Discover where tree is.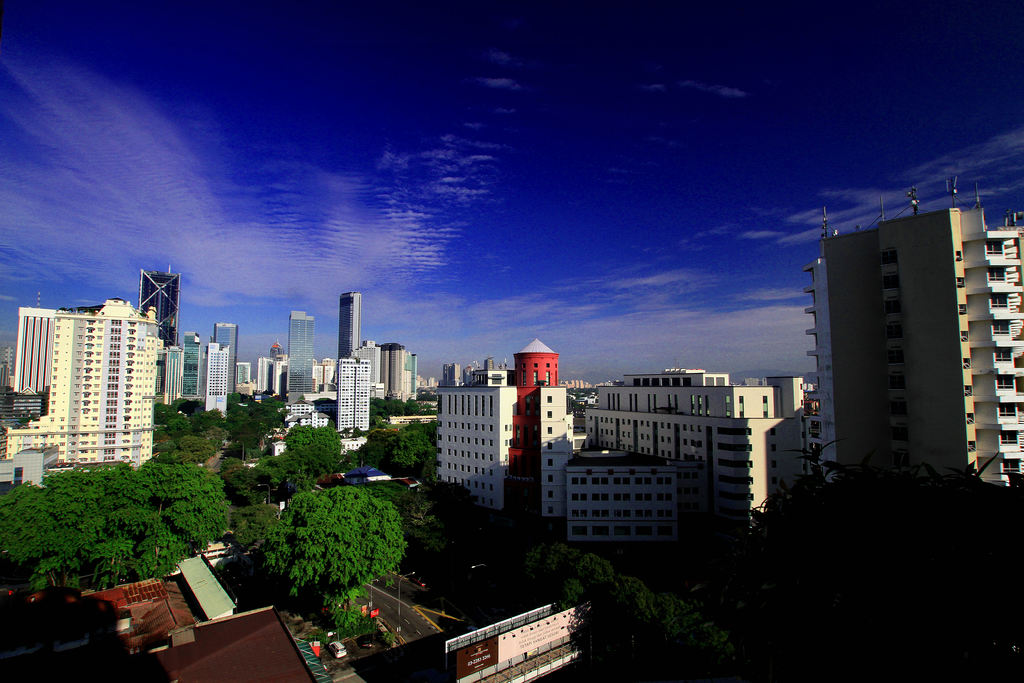
Discovered at [289, 422, 337, 477].
